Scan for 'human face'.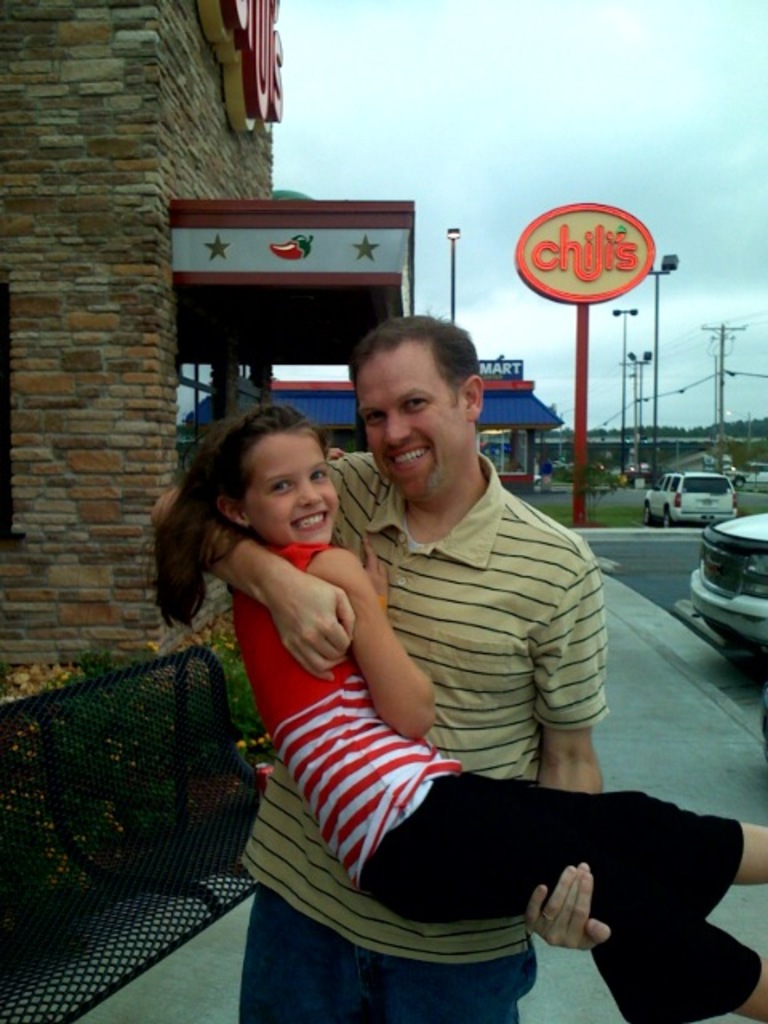
Scan result: rect(240, 434, 338, 546).
